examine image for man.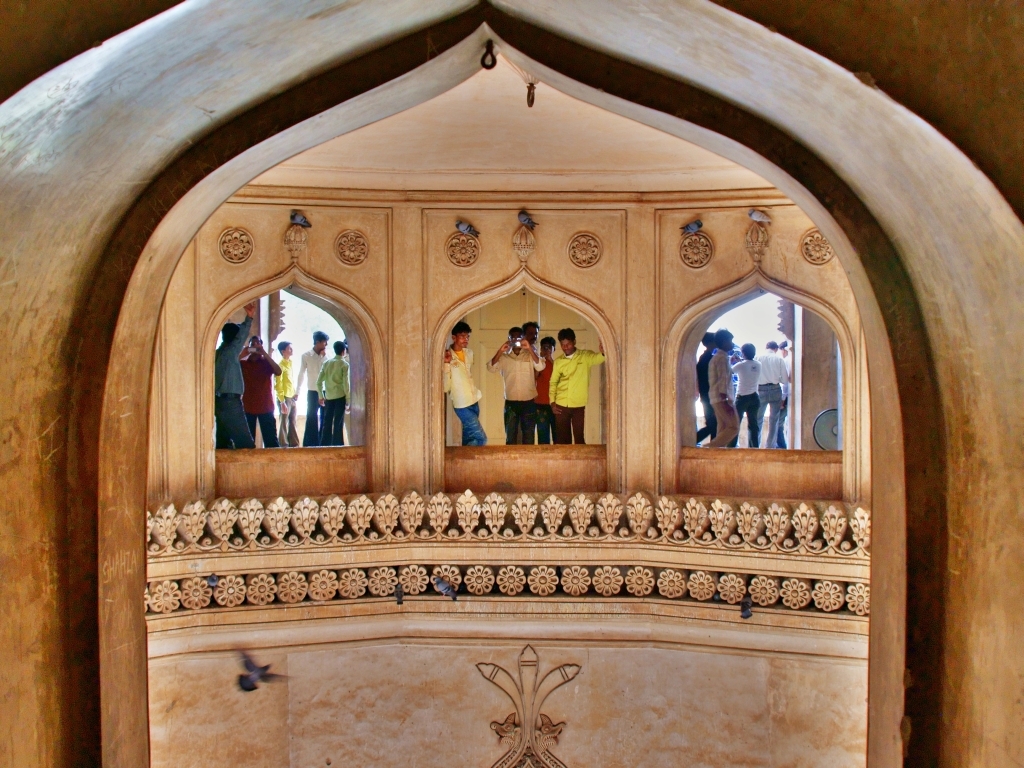
Examination result: <box>293,330,331,447</box>.
